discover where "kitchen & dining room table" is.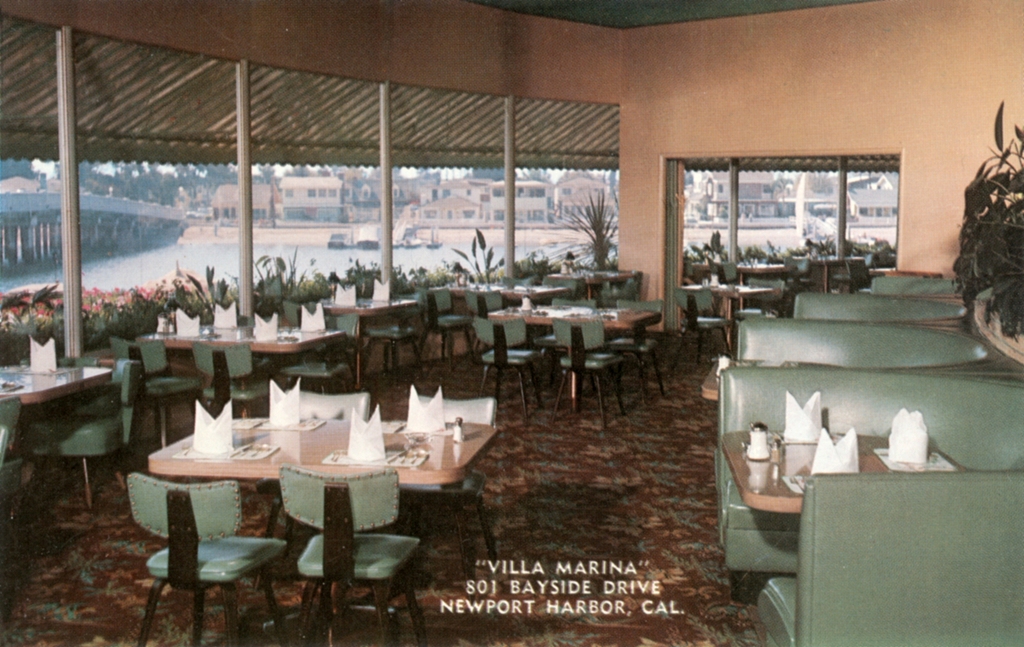
Discovered at x1=0 y1=324 x2=115 y2=520.
